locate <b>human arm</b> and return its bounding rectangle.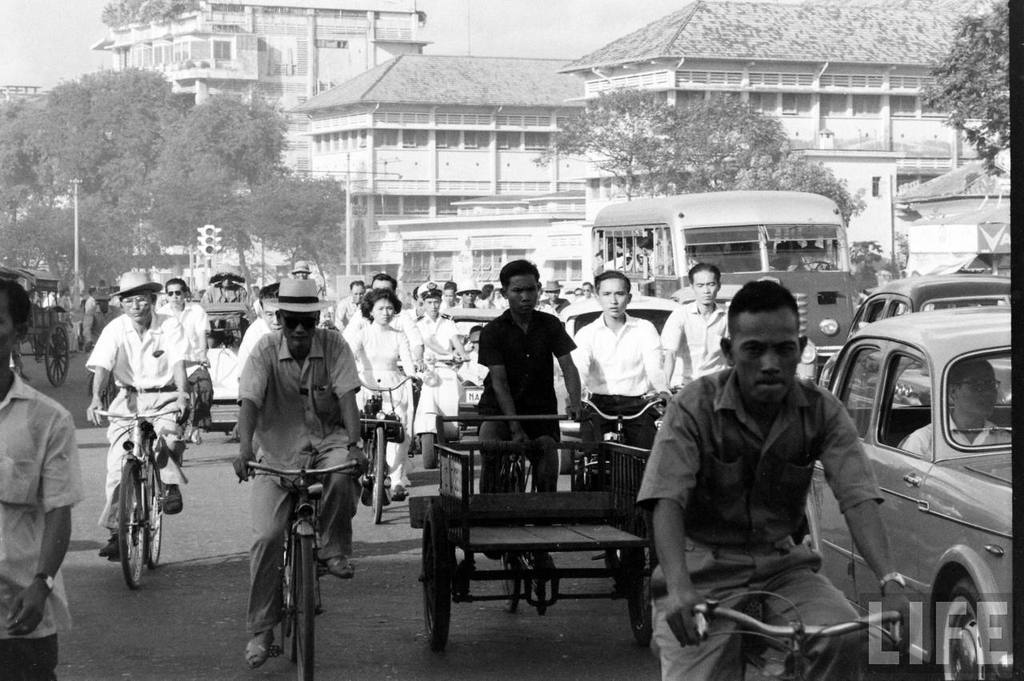
pyautogui.locateOnScreen(474, 323, 527, 450).
